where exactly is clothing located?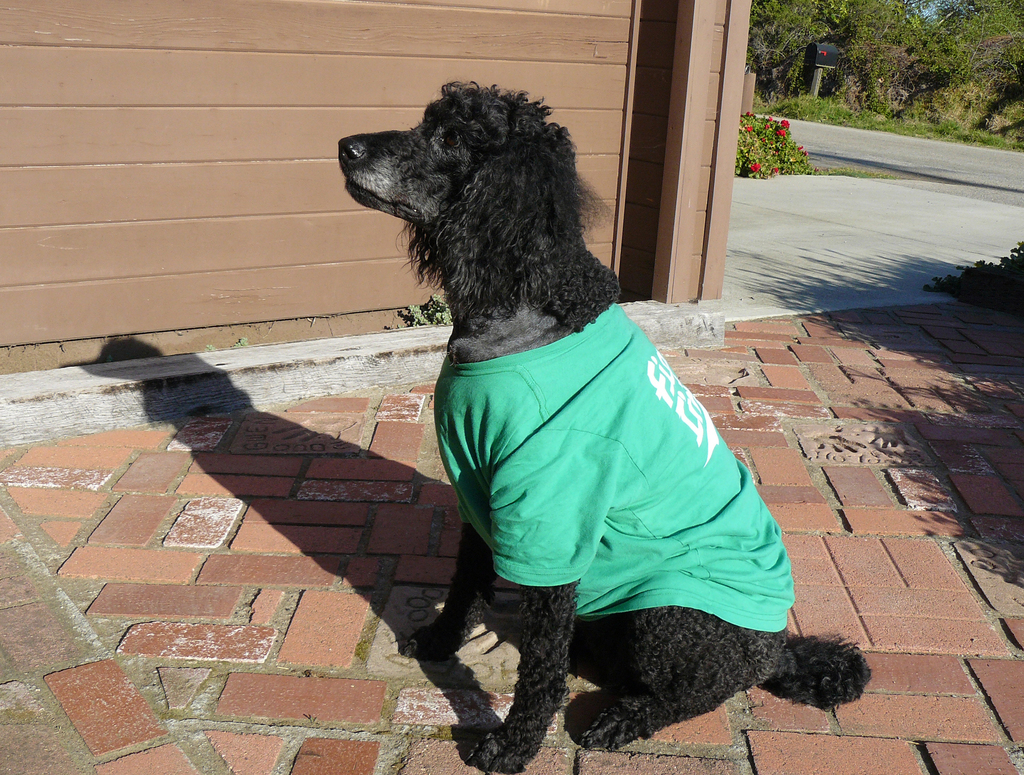
Its bounding box is {"x1": 432, "y1": 302, "x2": 794, "y2": 631}.
